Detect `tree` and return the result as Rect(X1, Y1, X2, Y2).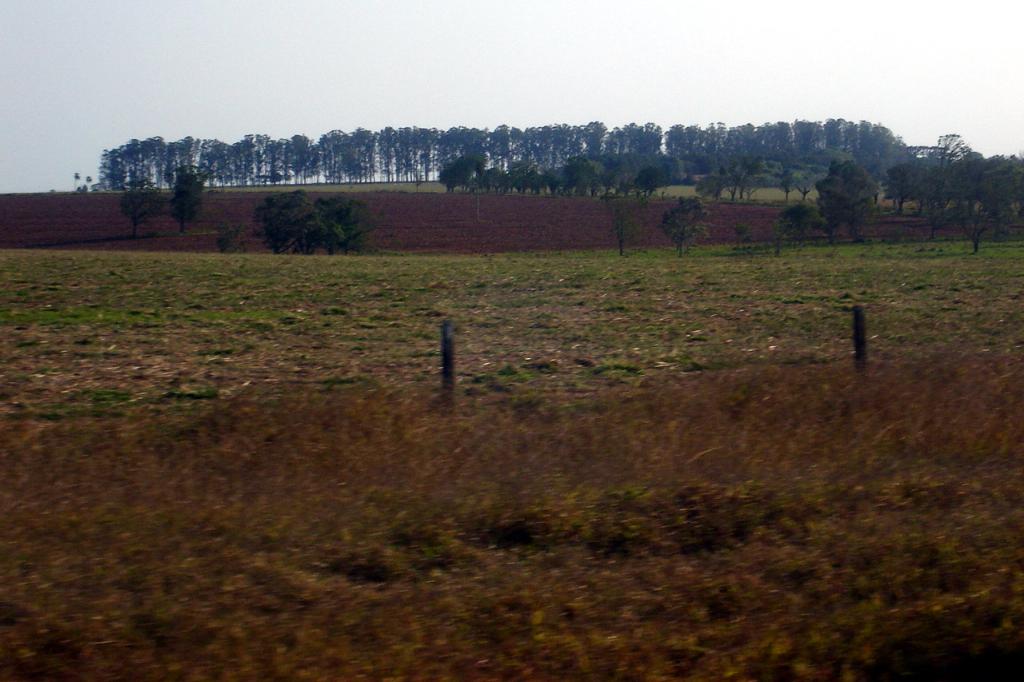
Rect(311, 197, 365, 256).
